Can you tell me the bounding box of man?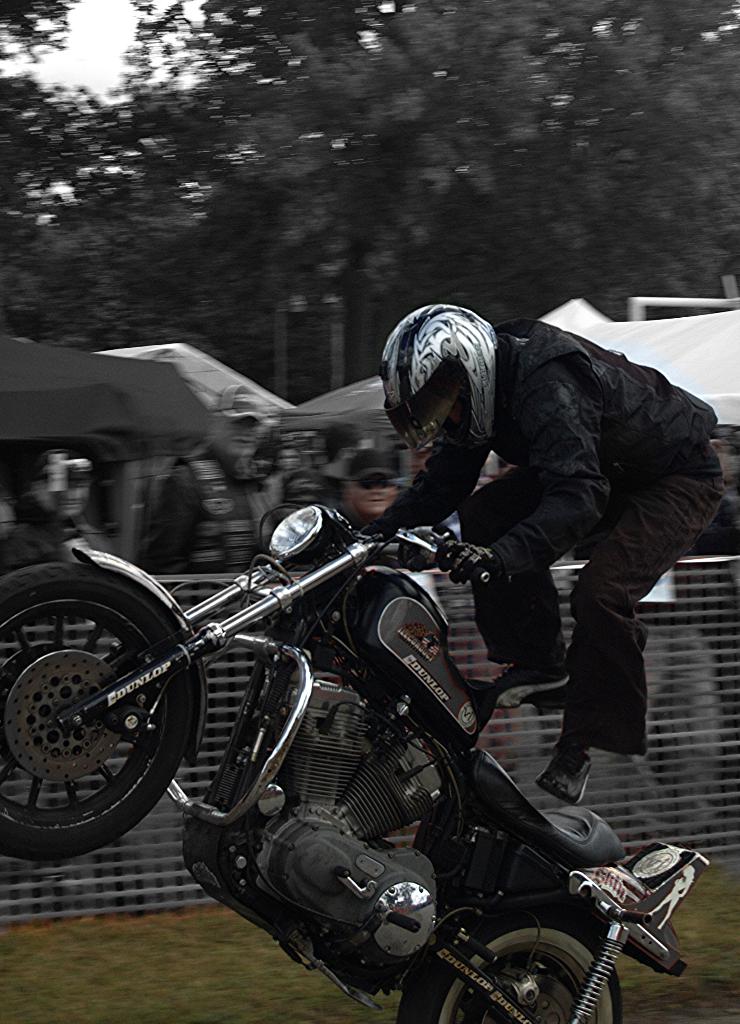
l=387, t=442, r=485, b=580.
